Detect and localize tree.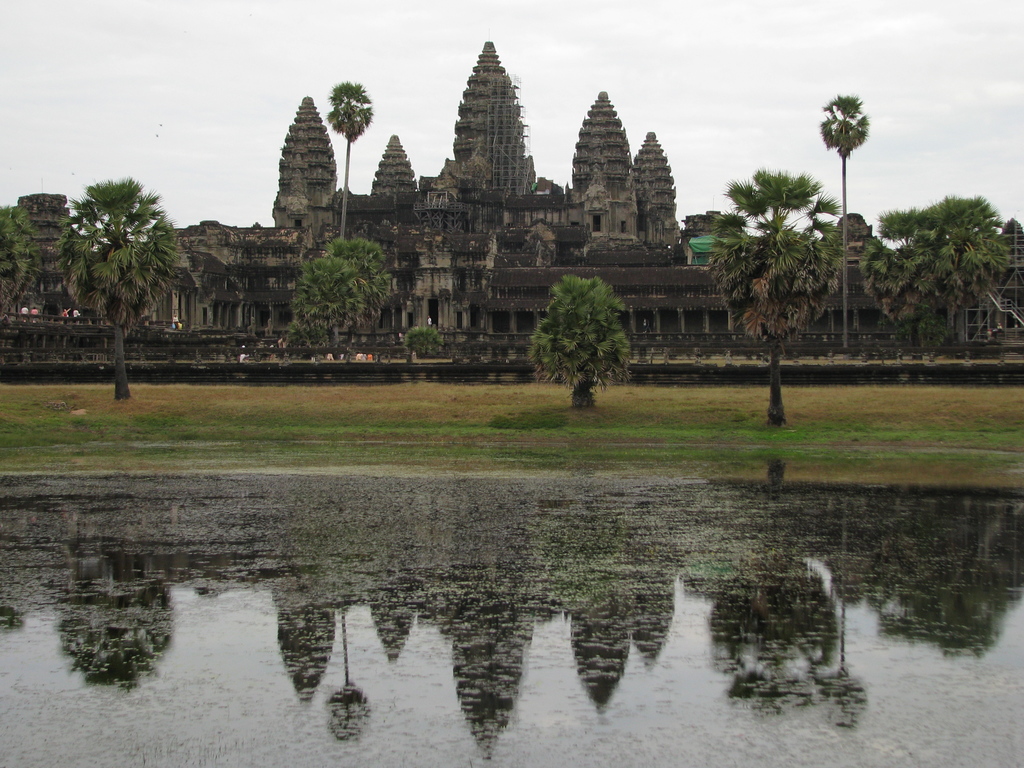
Localized at [x1=284, y1=318, x2=338, y2=357].
